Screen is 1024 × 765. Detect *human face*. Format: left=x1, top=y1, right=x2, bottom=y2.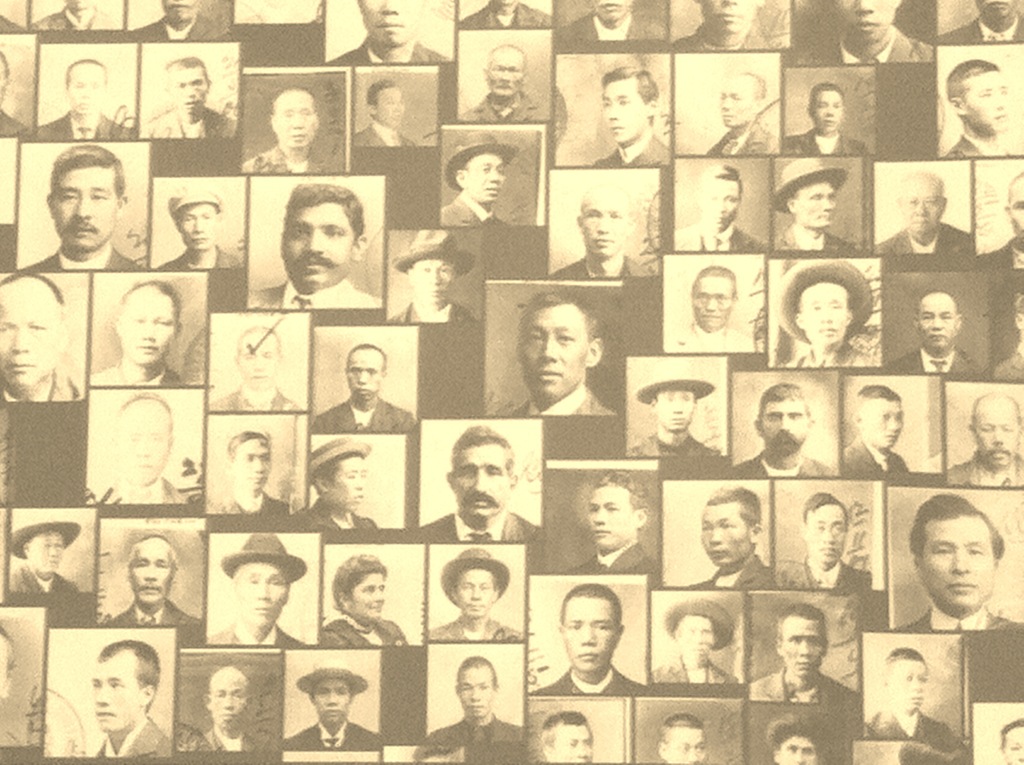
left=834, top=0, right=895, bottom=42.
